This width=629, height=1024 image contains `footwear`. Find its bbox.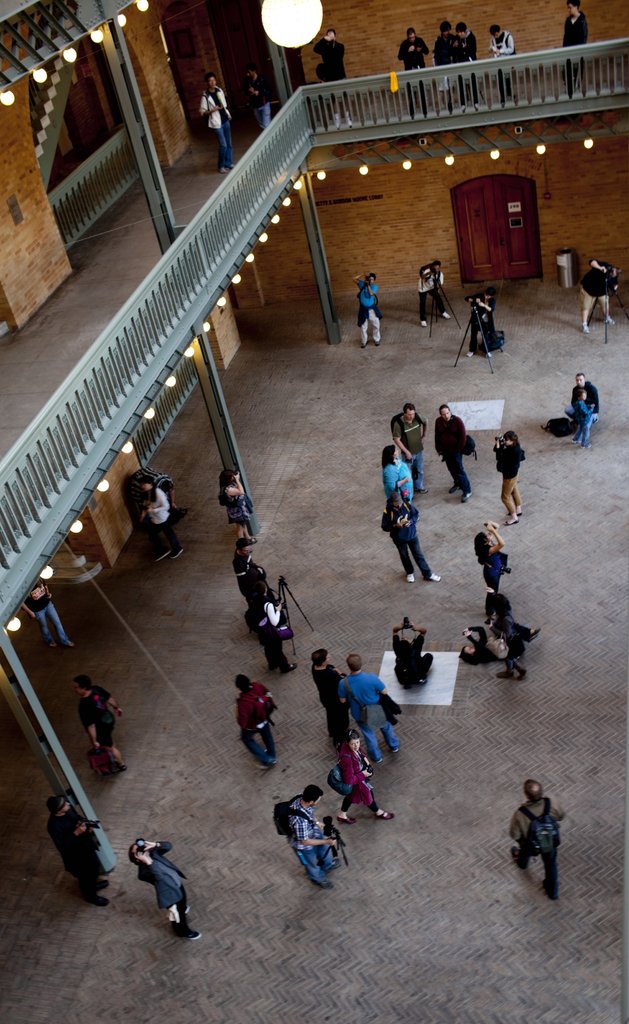
503/518/519/527.
